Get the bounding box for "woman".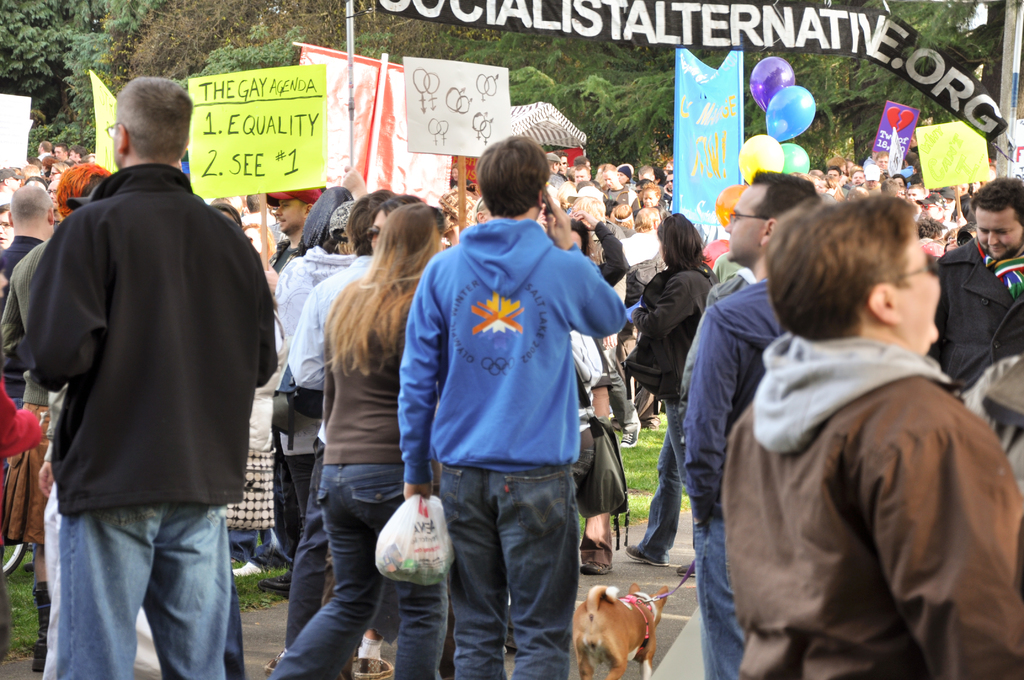
crop(619, 211, 723, 582).
